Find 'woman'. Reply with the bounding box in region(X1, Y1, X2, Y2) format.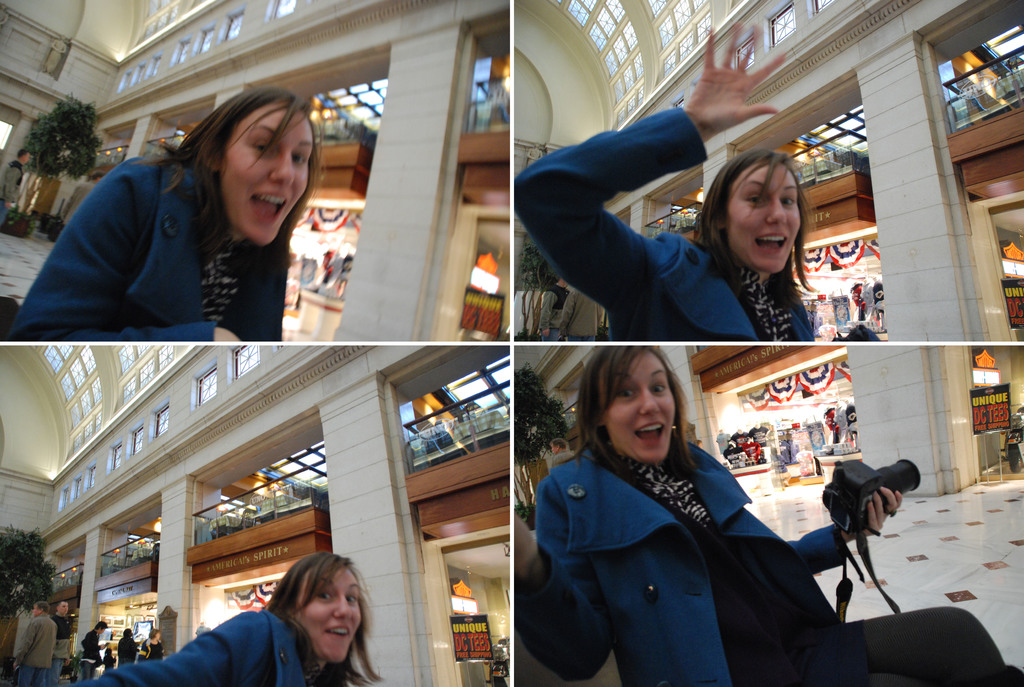
region(508, 337, 1023, 686).
